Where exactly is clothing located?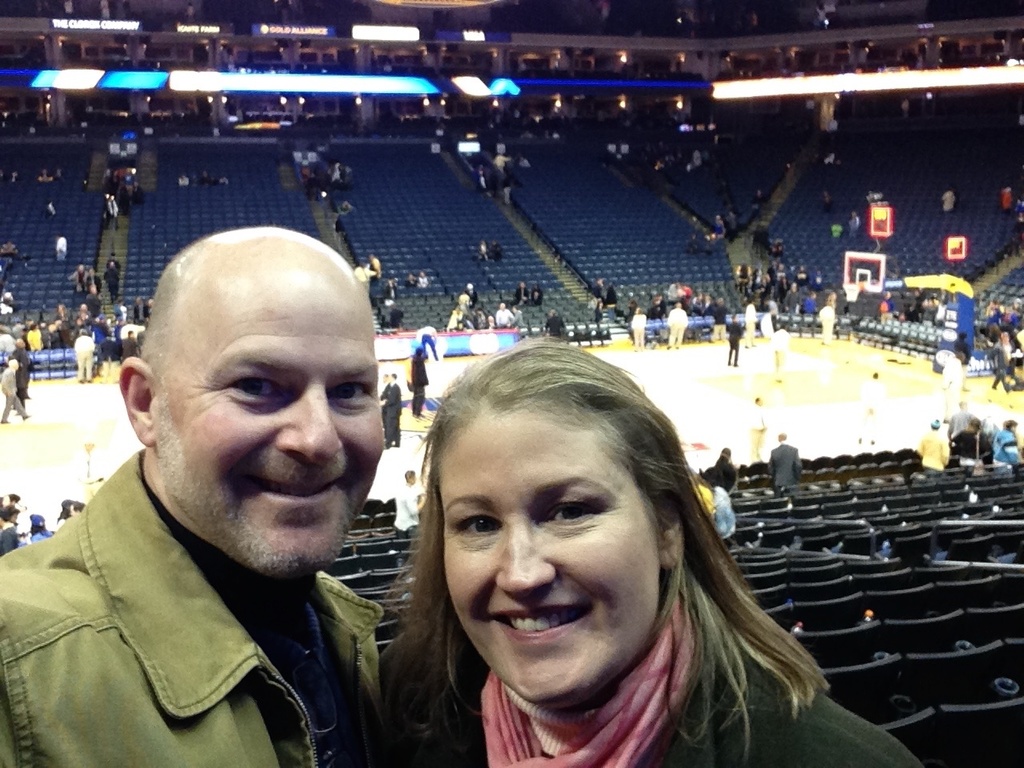
Its bounding box is box(706, 485, 737, 542).
